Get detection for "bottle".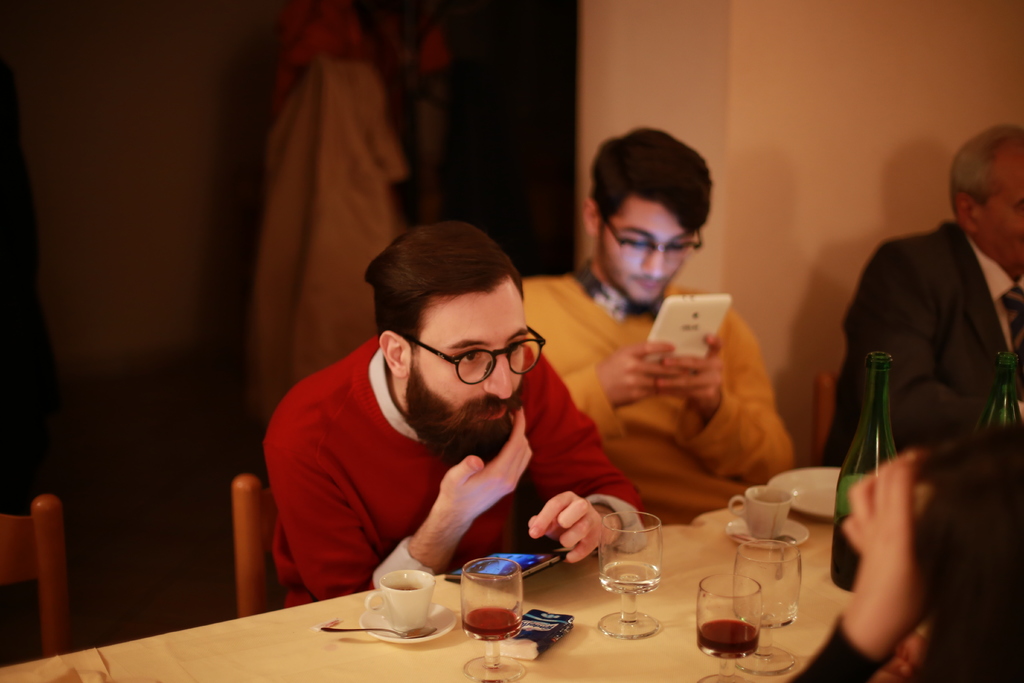
Detection: region(829, 344, 911, 607).
